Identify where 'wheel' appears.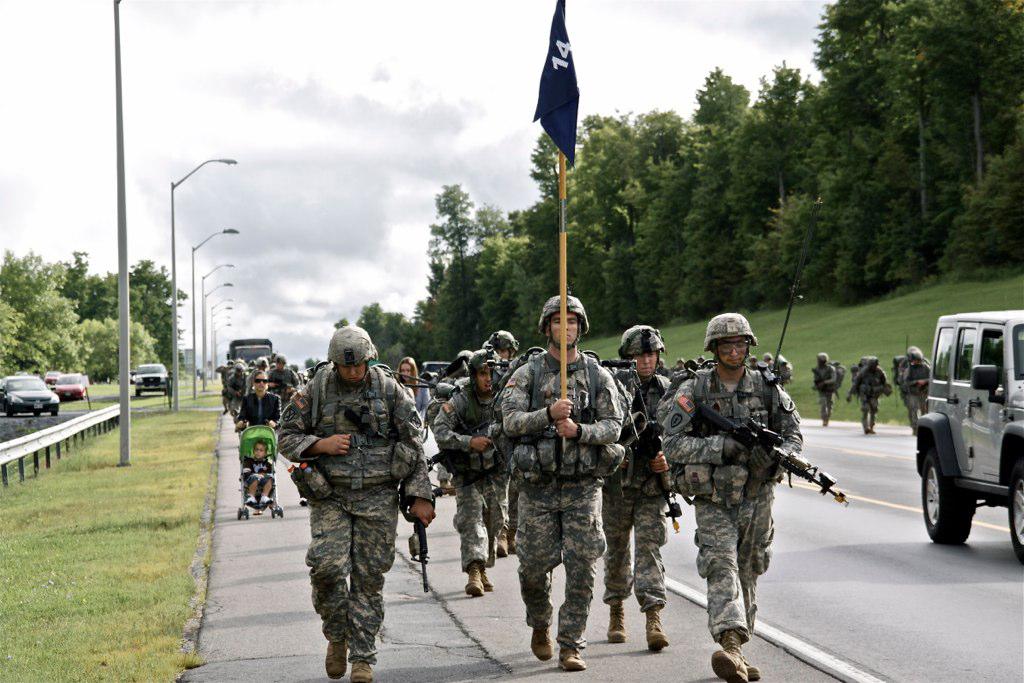
Appears at (132,381,145,397).
